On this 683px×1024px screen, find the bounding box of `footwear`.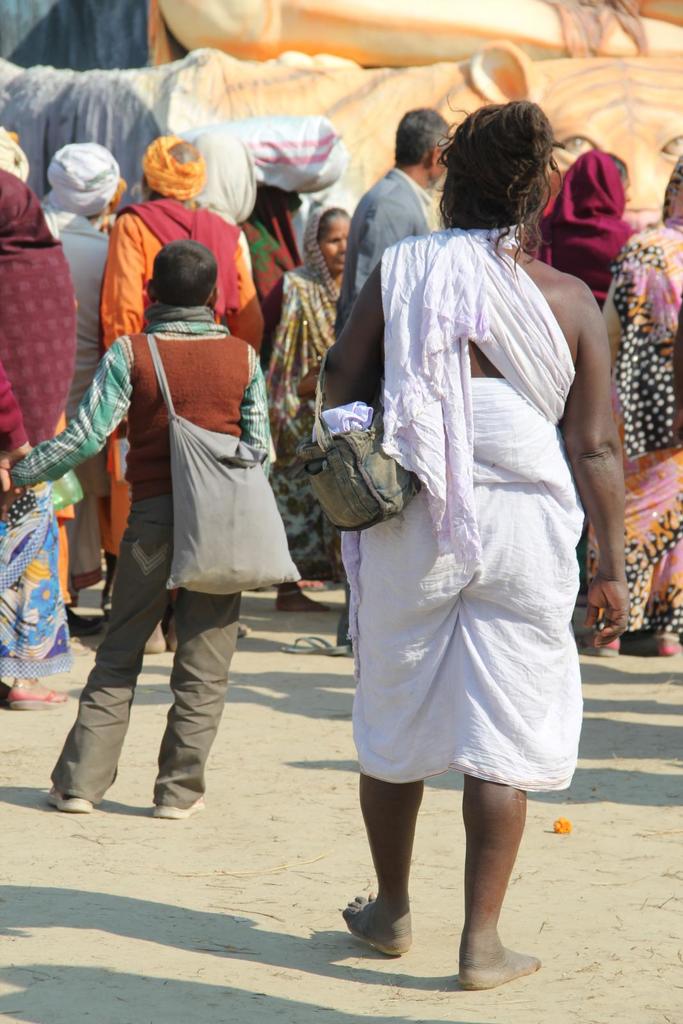
Bounding box: 579 634 618 660.
